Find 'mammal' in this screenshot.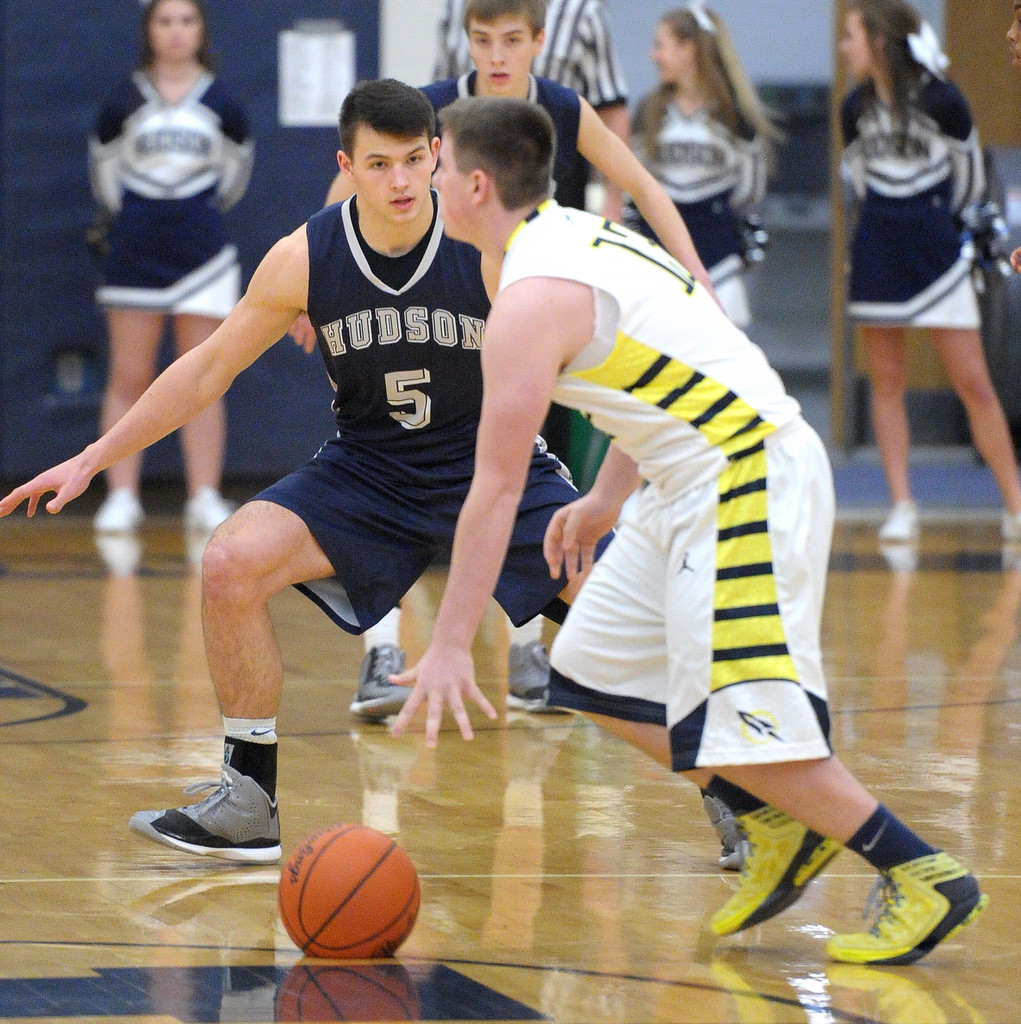
The bounding box for 'mammal' is <region>380, 86, 993, 963</region>.
